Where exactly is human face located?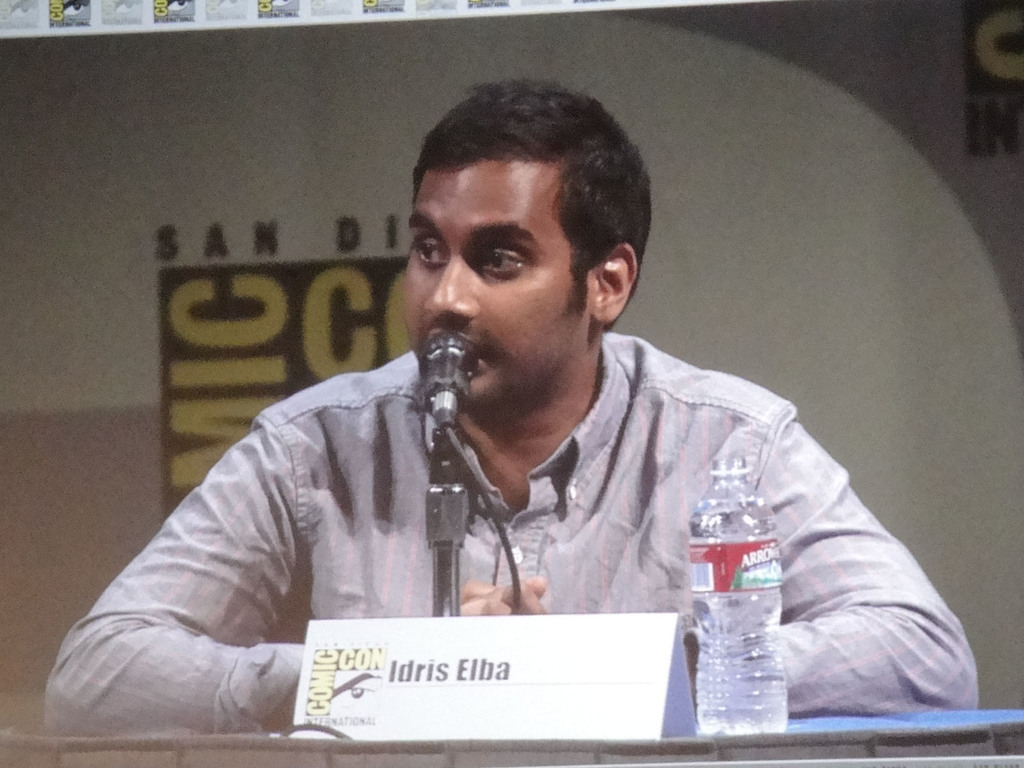
Its bounding box is 401 159 596 408.
